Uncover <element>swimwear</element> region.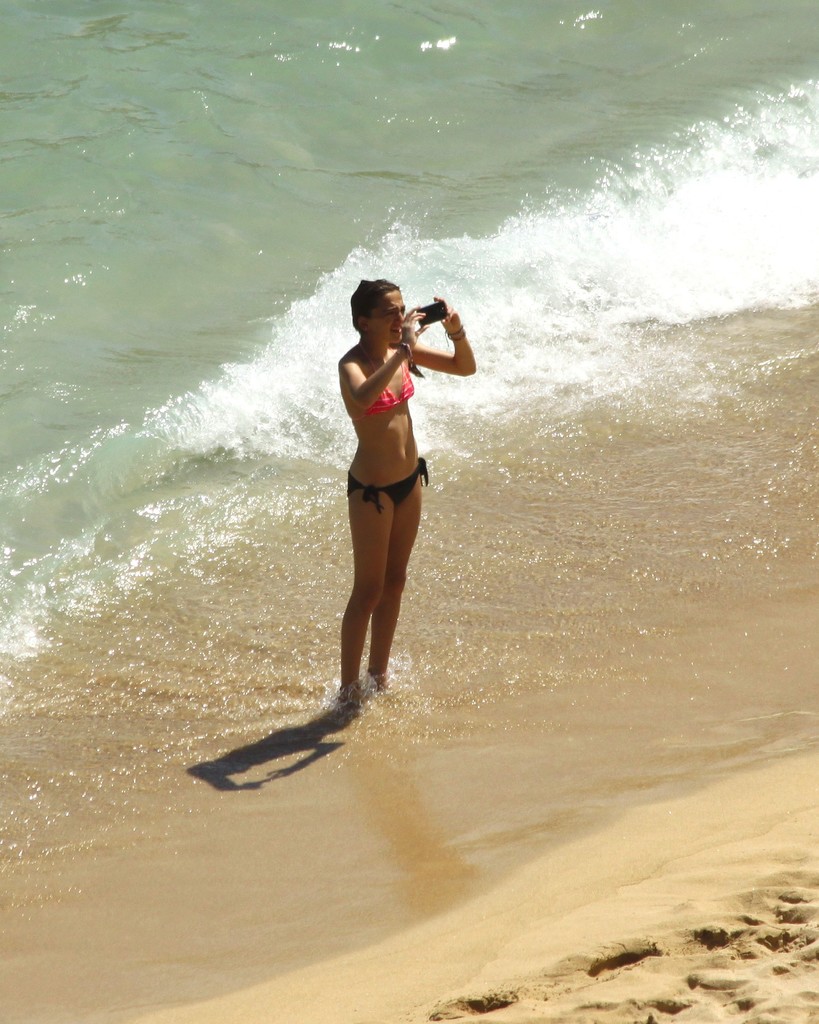
Uncovered: (x1=345, y1=461, x2=427, y2=504).
